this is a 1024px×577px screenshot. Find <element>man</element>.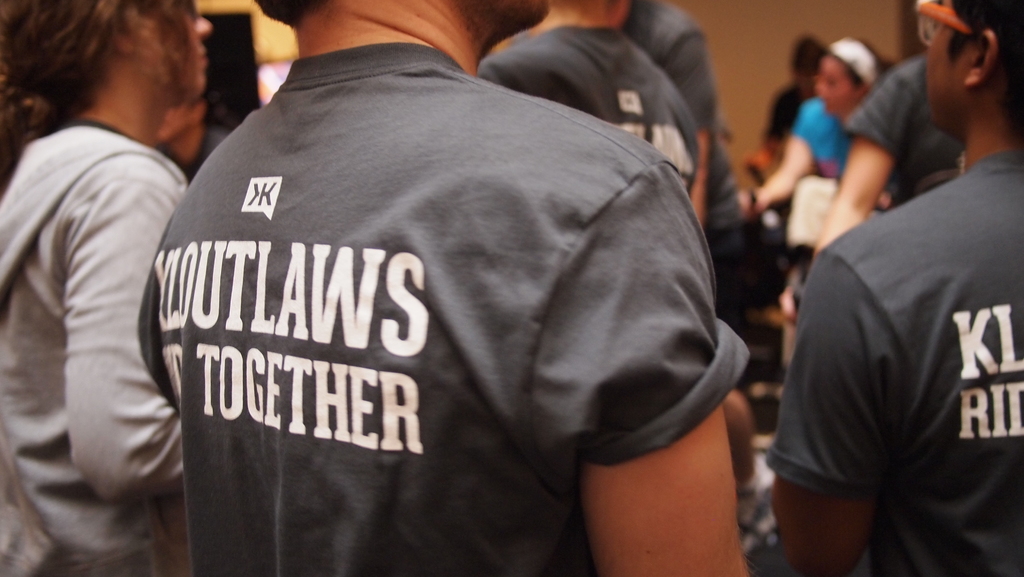
Bounding box: [x1=762, y1=28, x2=828, y2=193].
